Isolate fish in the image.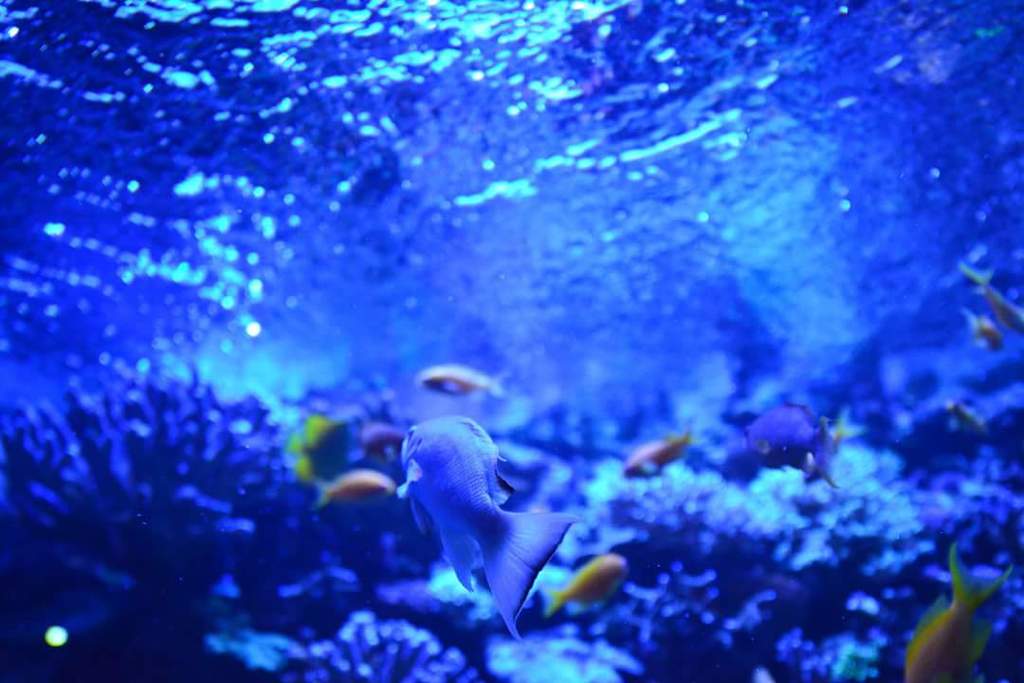
Isolated region: bbox=(746, 404, 840, 487).
